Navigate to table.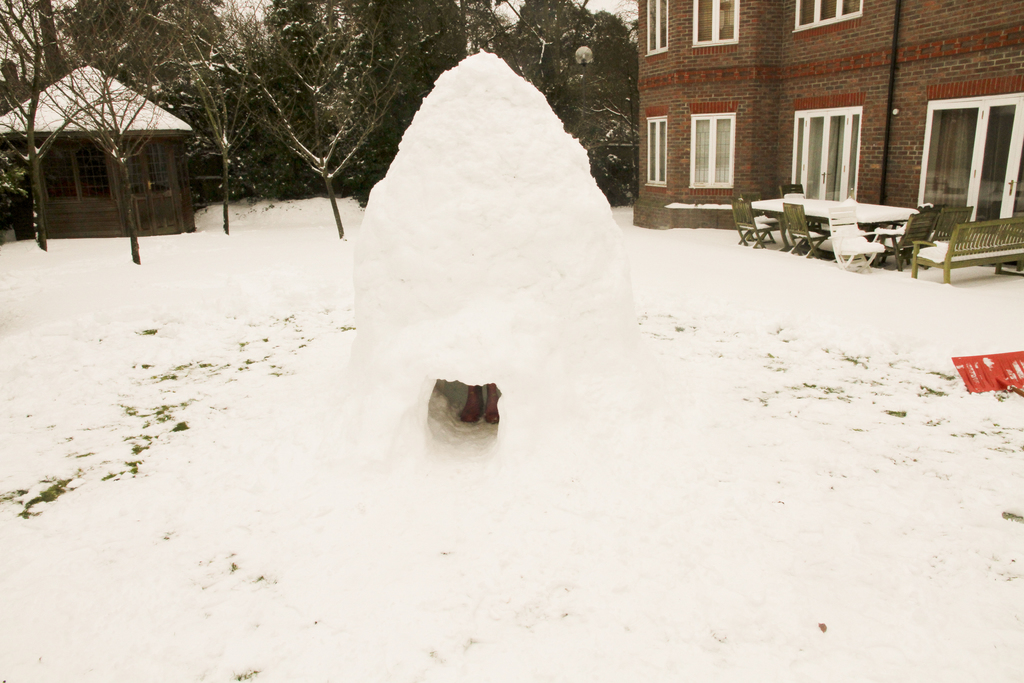
Navigation target: Rect(733, 183, 924, 280).
